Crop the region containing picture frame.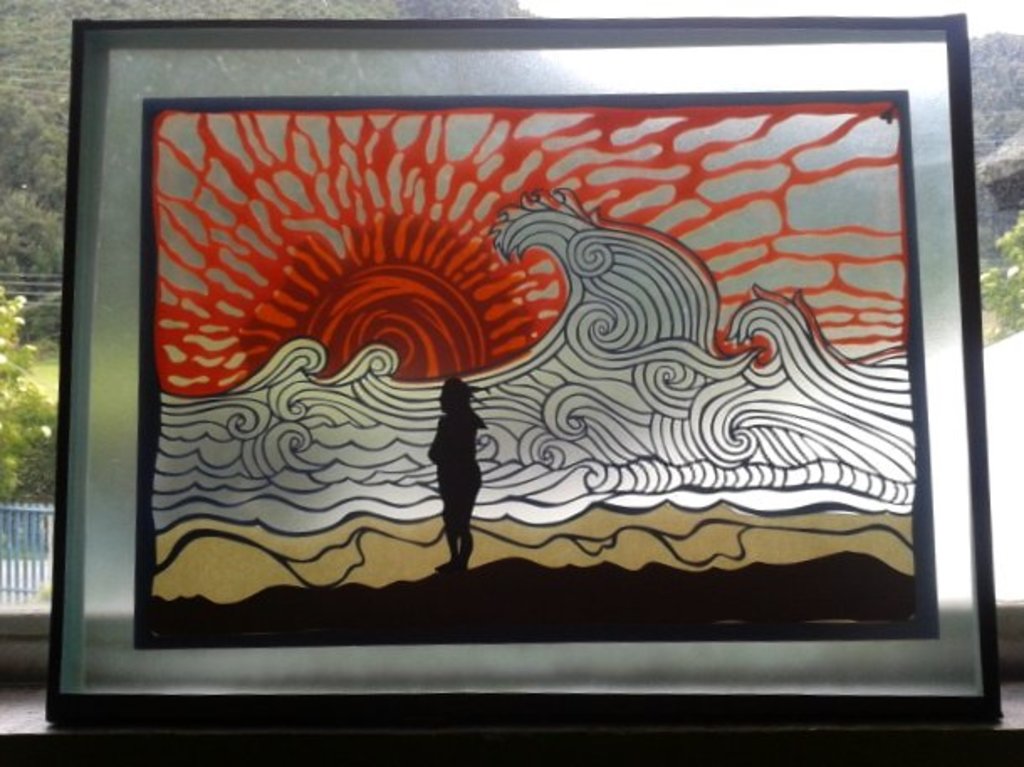
Crop region: <region>47, 12, 1023, 720</region>.
